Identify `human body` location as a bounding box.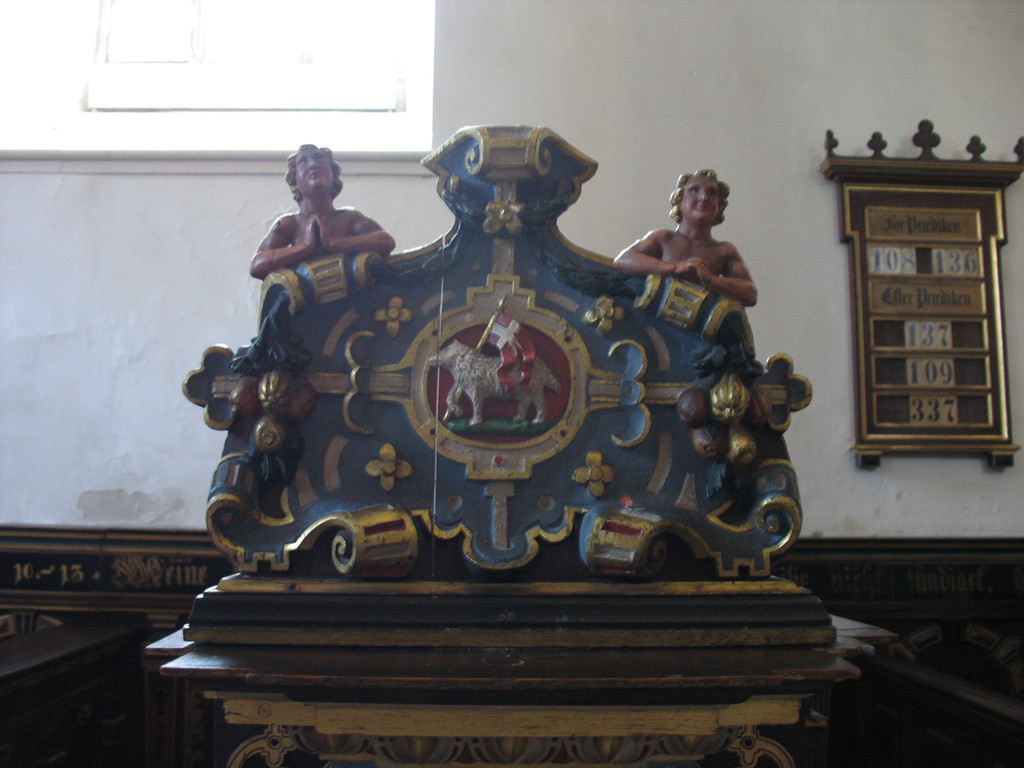
pyautogui.locateOnScreen(611, 164, 757, 307).
